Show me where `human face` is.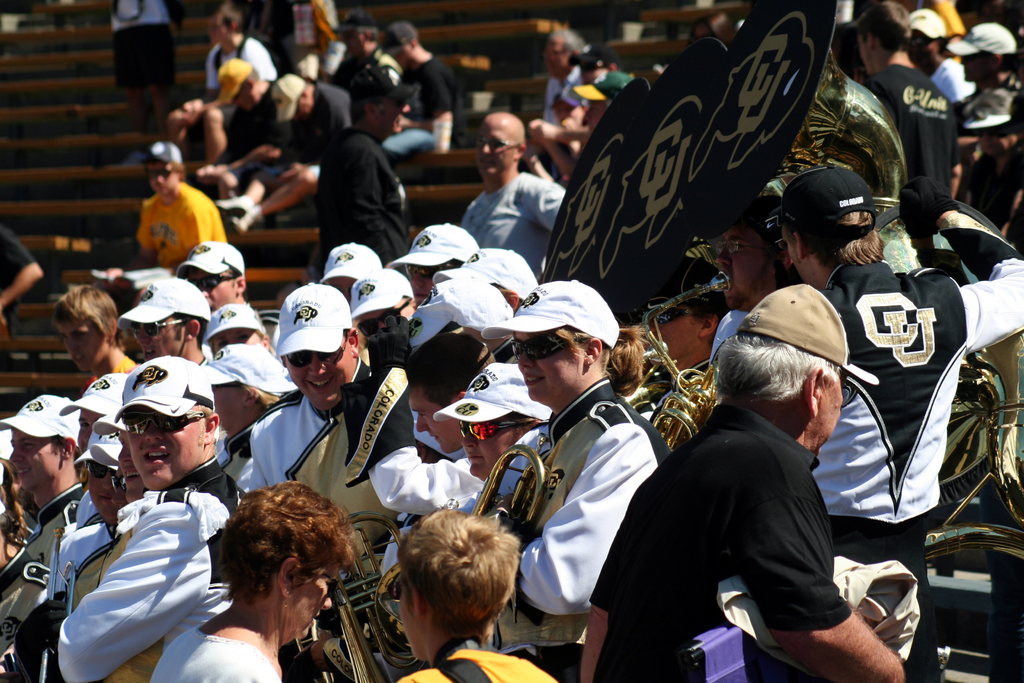
`human face` is at [x1=9, y1=432, x2=67, y2=492].
